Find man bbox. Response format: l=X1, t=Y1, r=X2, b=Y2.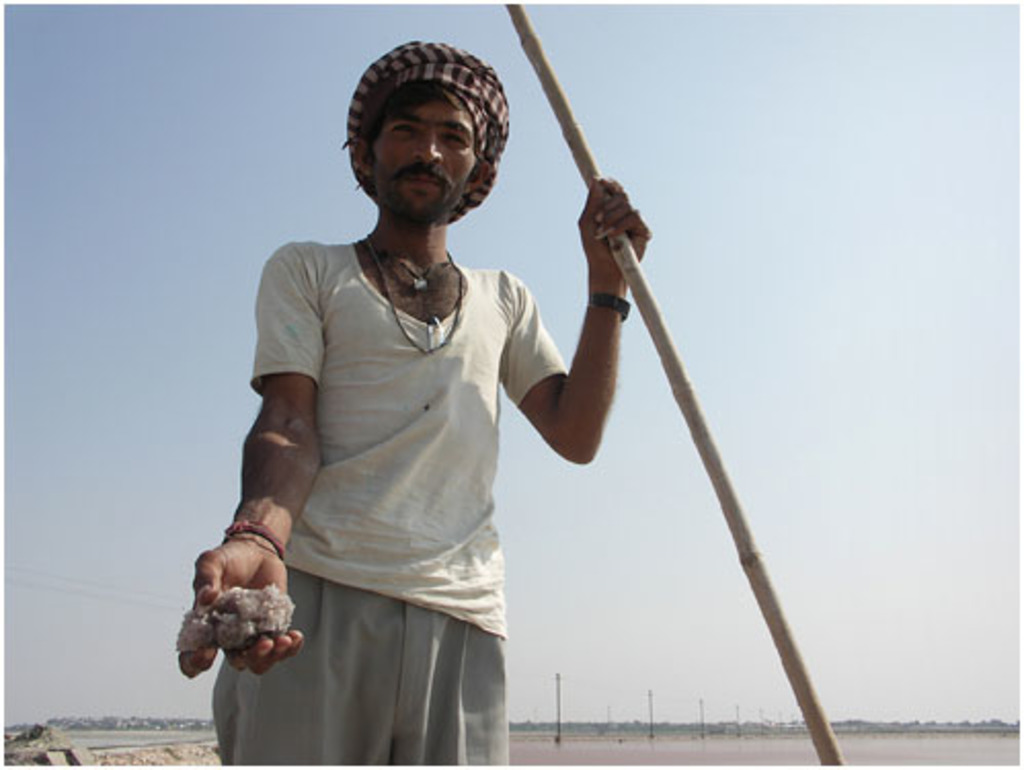
l=176, t=33, r=646, b=768.
